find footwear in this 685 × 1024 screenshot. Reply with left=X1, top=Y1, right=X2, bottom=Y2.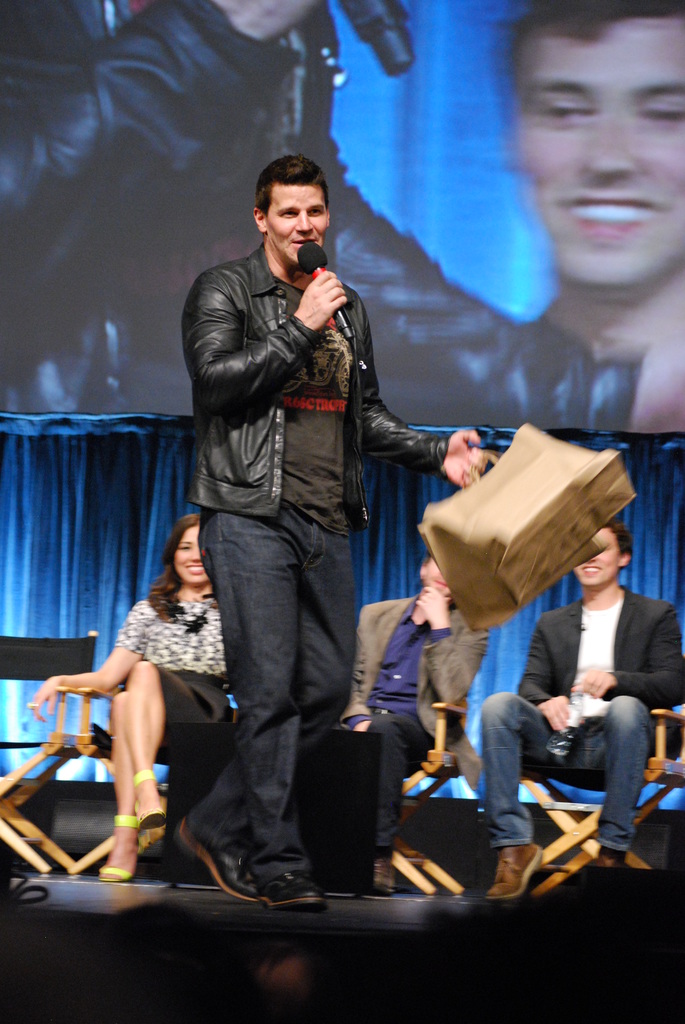
left=492, top=833, right=578, bottom=911.
